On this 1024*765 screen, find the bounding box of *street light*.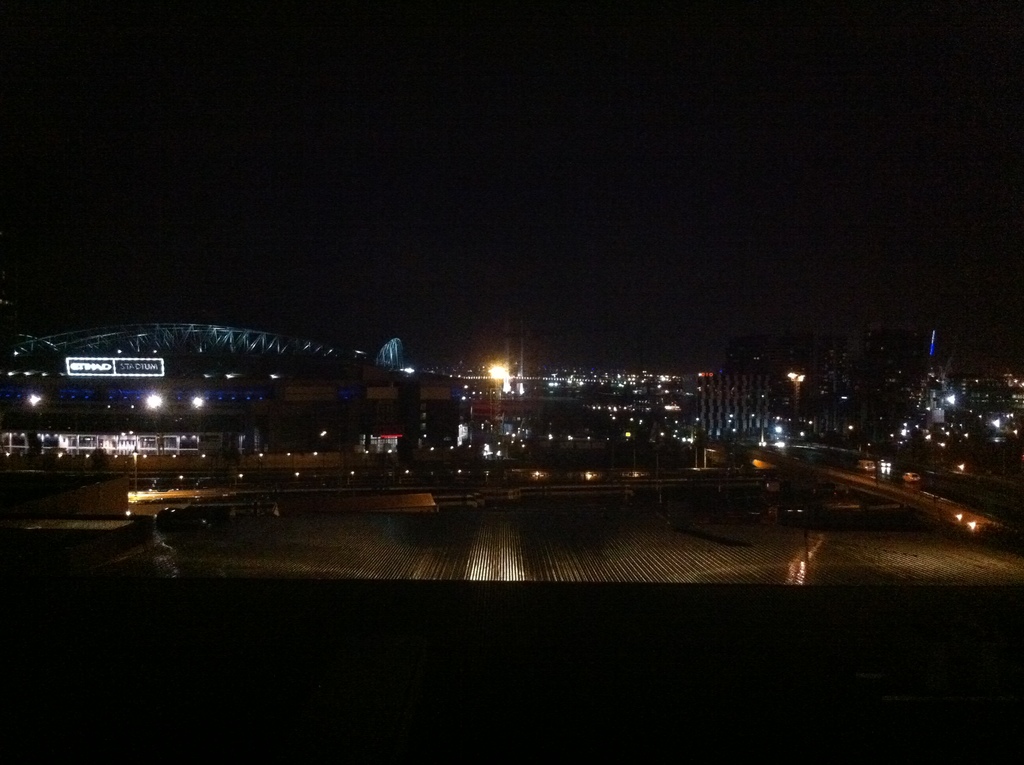
Bounding box: [149,393,161,453].
